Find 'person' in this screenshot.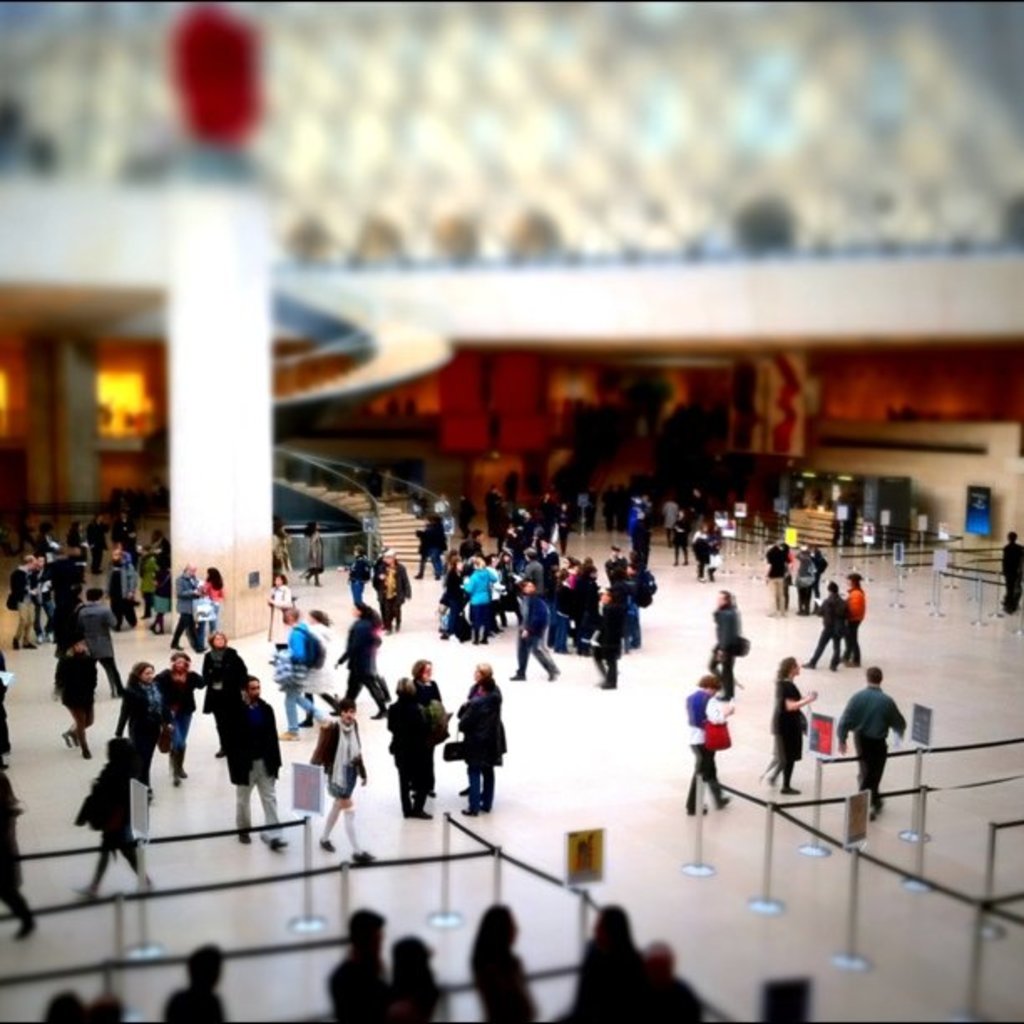
The bounding box for 'person' is select_region(333, 895, 385, 1021).
